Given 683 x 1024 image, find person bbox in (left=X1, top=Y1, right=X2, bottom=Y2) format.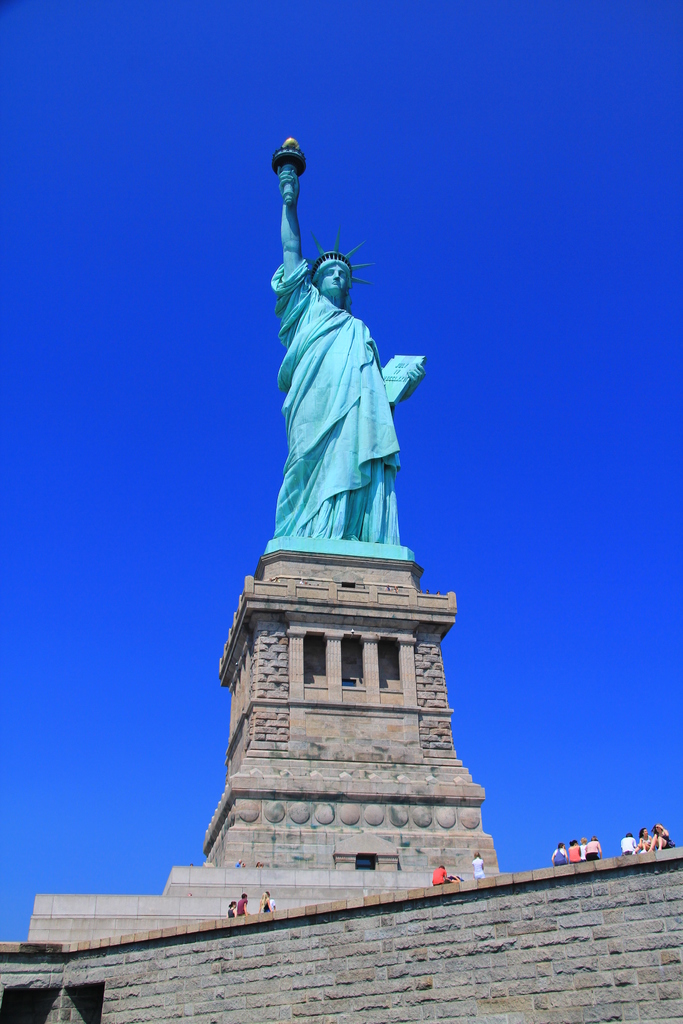
(left=255, top=861, right=258, bottom=868).
